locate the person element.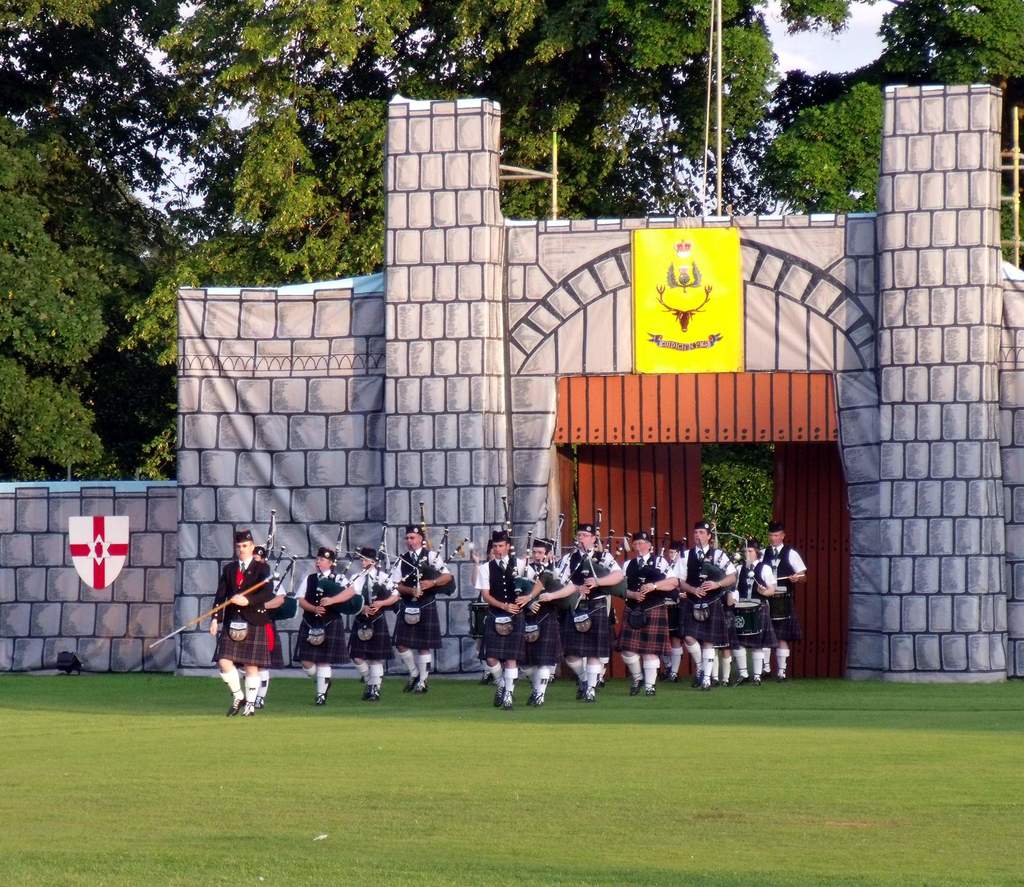
Element bbox: bbox(345, 546, 399, 700).
